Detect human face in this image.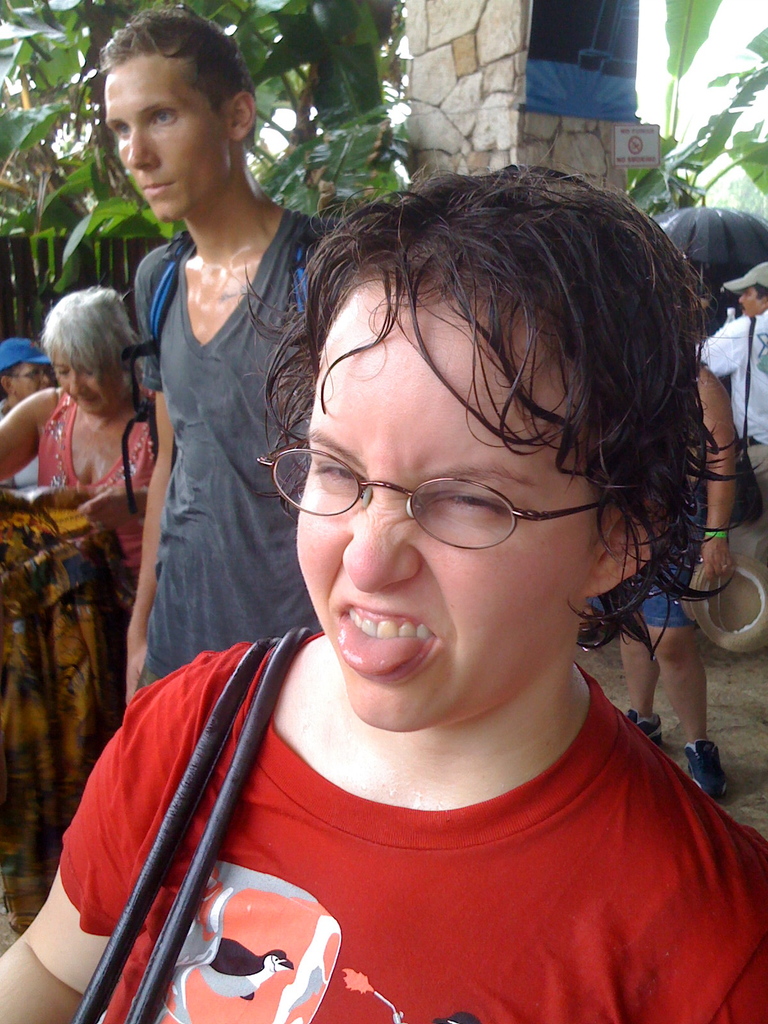
Detection: select_region(51, 353, 125, 422).
